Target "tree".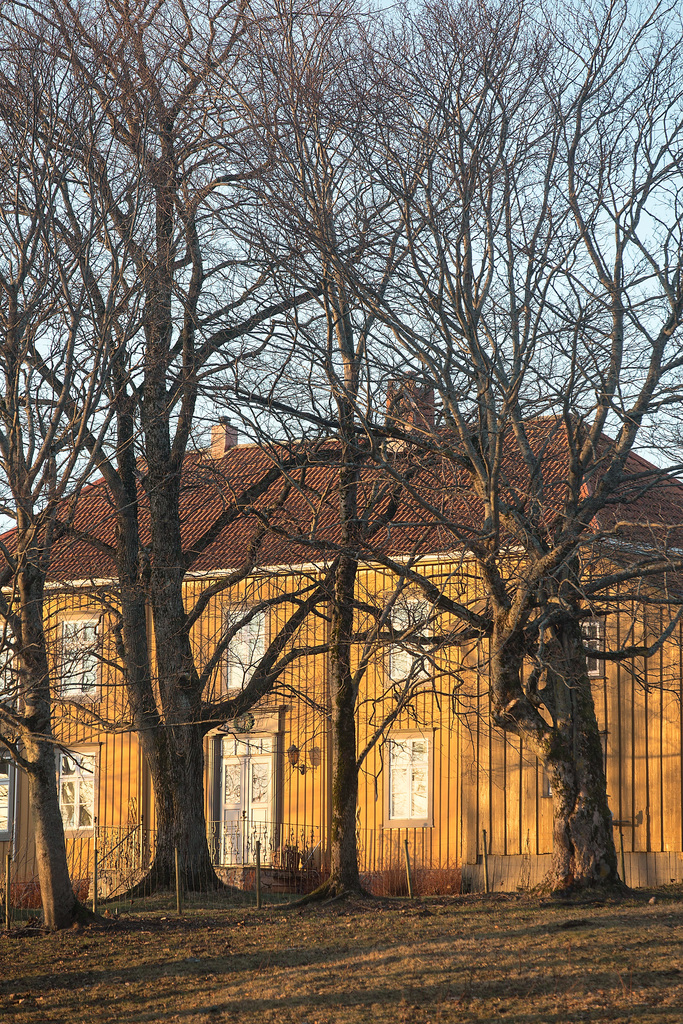
Target region: 363 0 682 889.
